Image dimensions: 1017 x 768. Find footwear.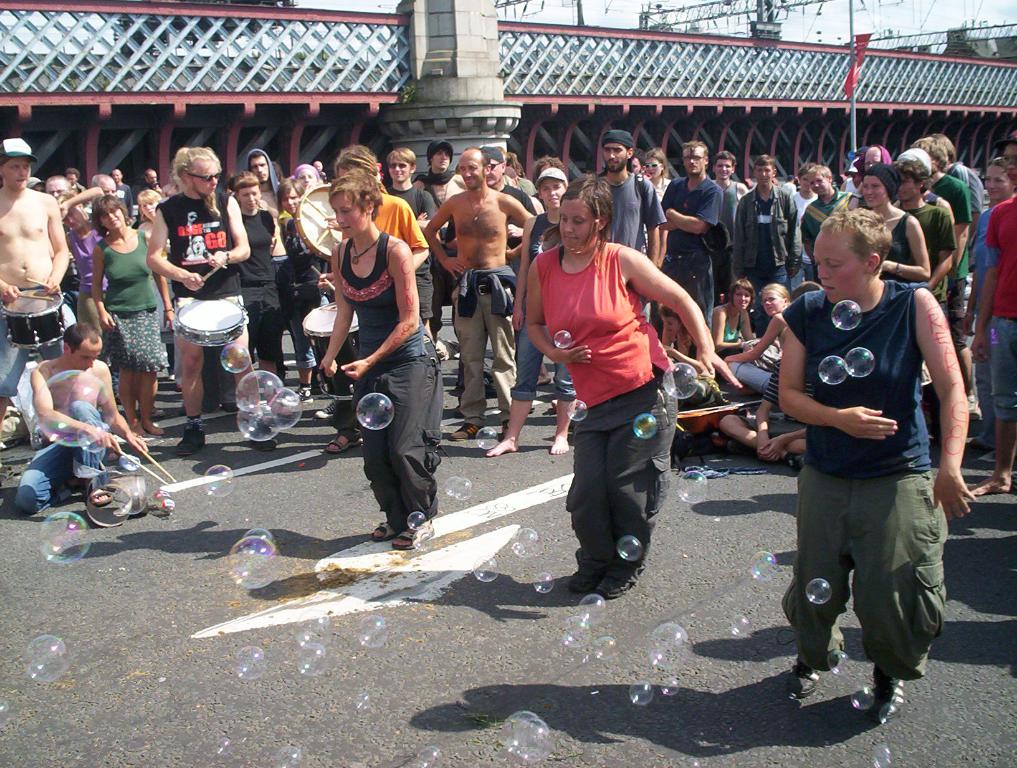
(857, 674, 904, 720).
